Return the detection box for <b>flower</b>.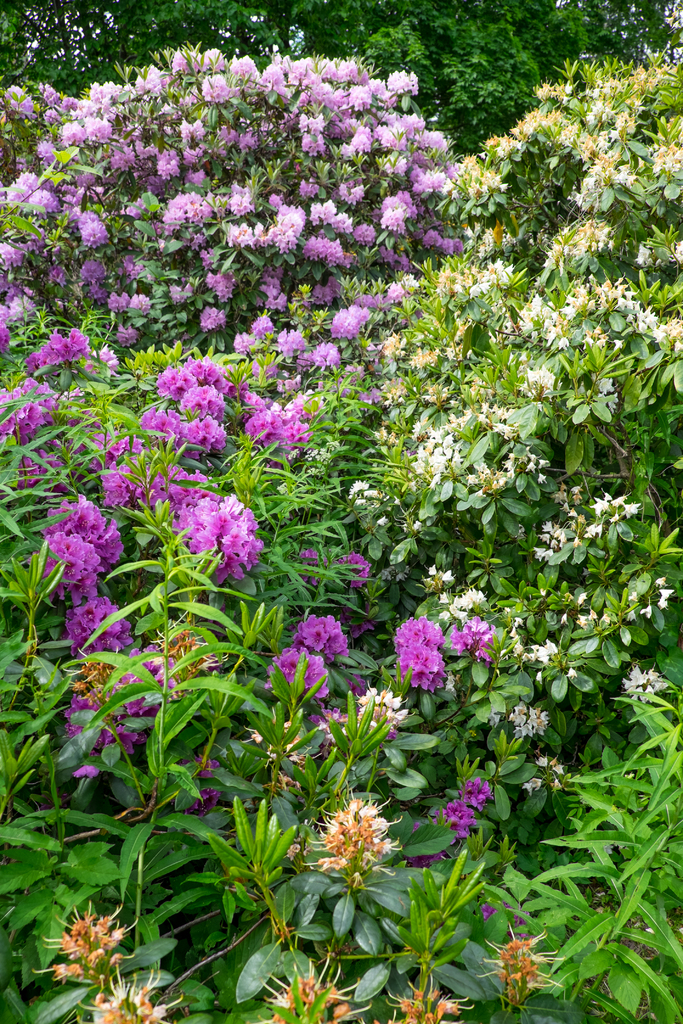
[x1=295, y1=609, x2=351, y2=657].
